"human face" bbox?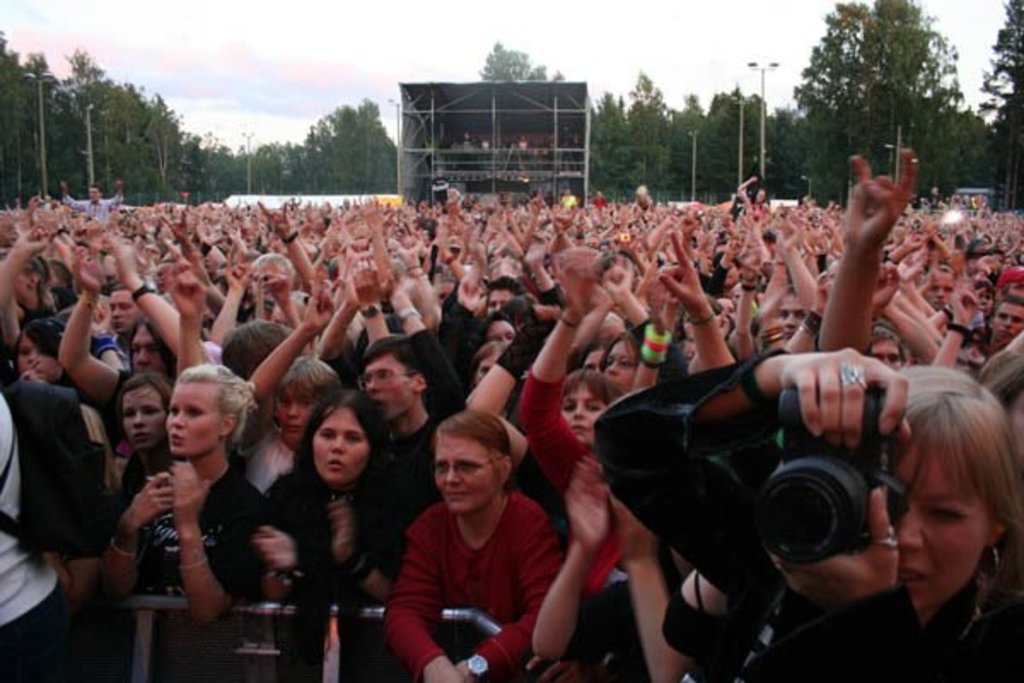
left=920, top=277, right=945, bottom=311
